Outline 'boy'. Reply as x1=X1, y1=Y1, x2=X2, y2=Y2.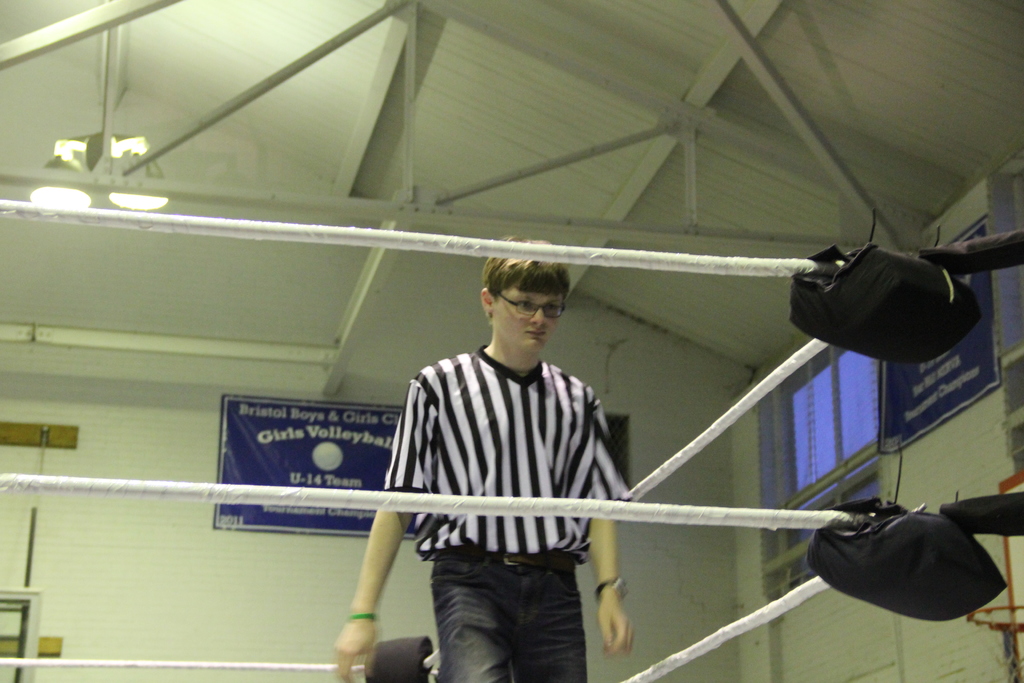
x1=331, y1=234, x2=641, y2=682.
